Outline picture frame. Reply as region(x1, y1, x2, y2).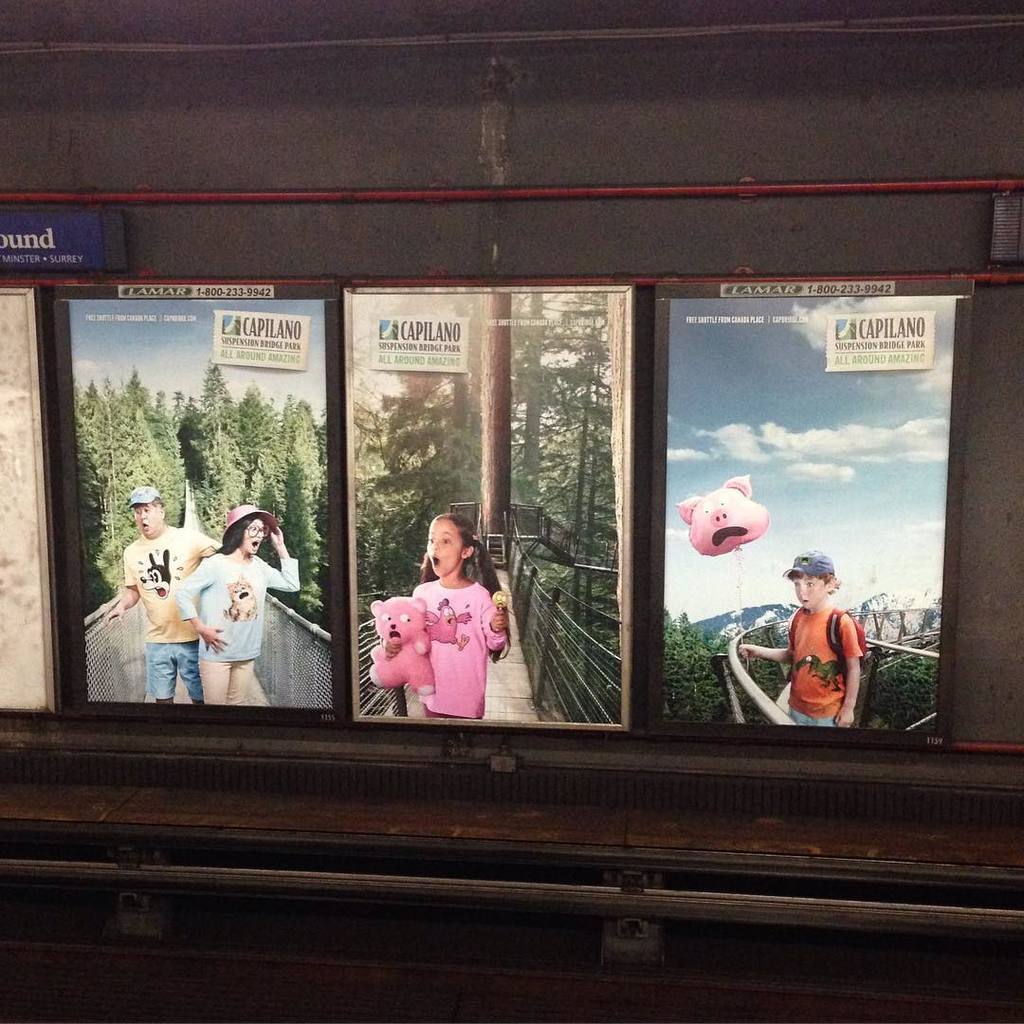
region(341, 257, 644, 726).
